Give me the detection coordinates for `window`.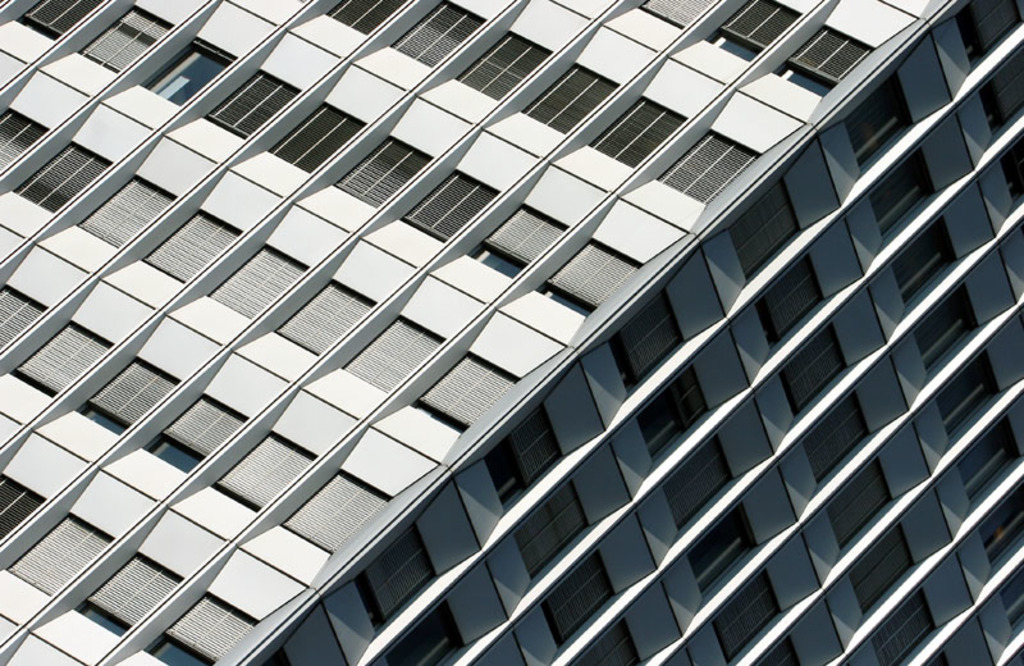
{"left": 4, "top": 516, "right": 106, "bottom": 596}.
